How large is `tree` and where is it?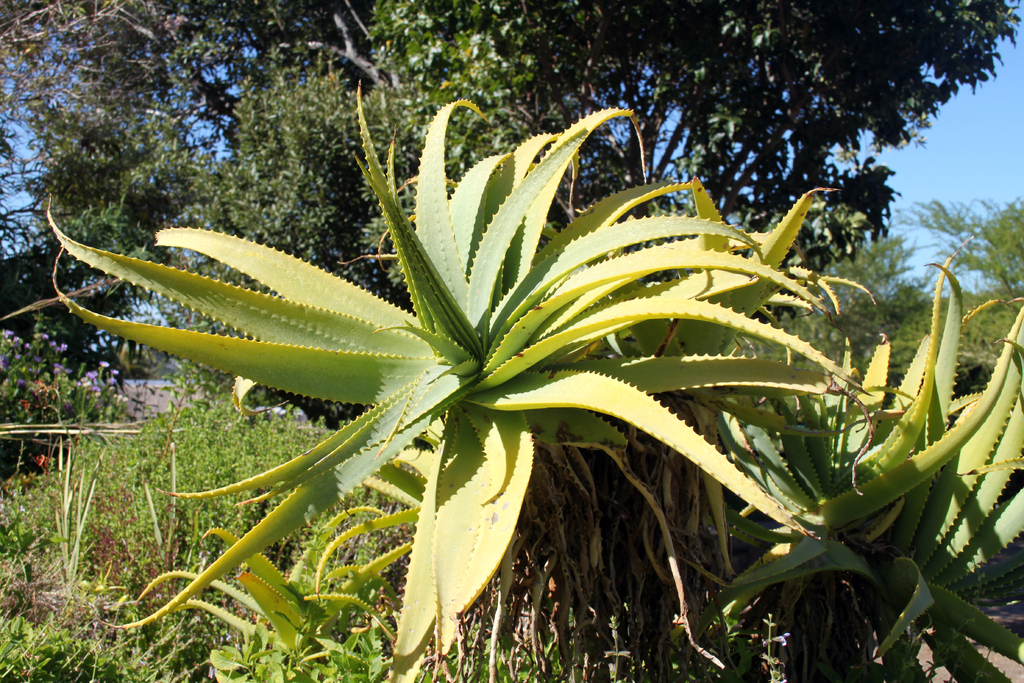
Bounding box: region(152, 0, 1022, 325).
